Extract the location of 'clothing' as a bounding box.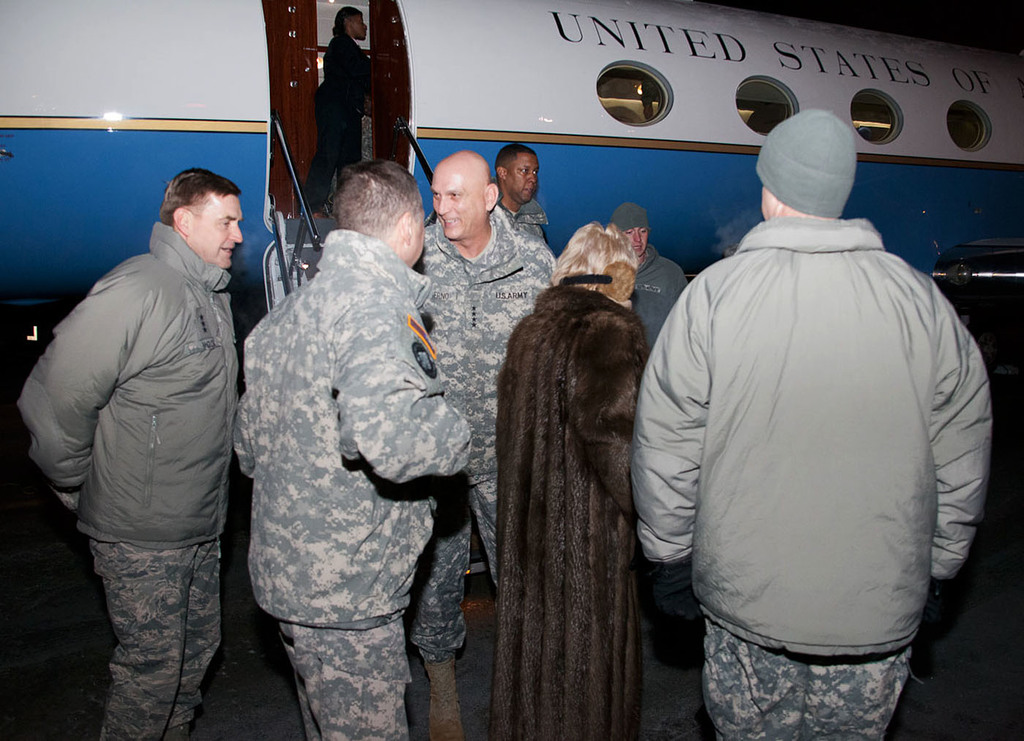
[628, 211, 997, 740].
